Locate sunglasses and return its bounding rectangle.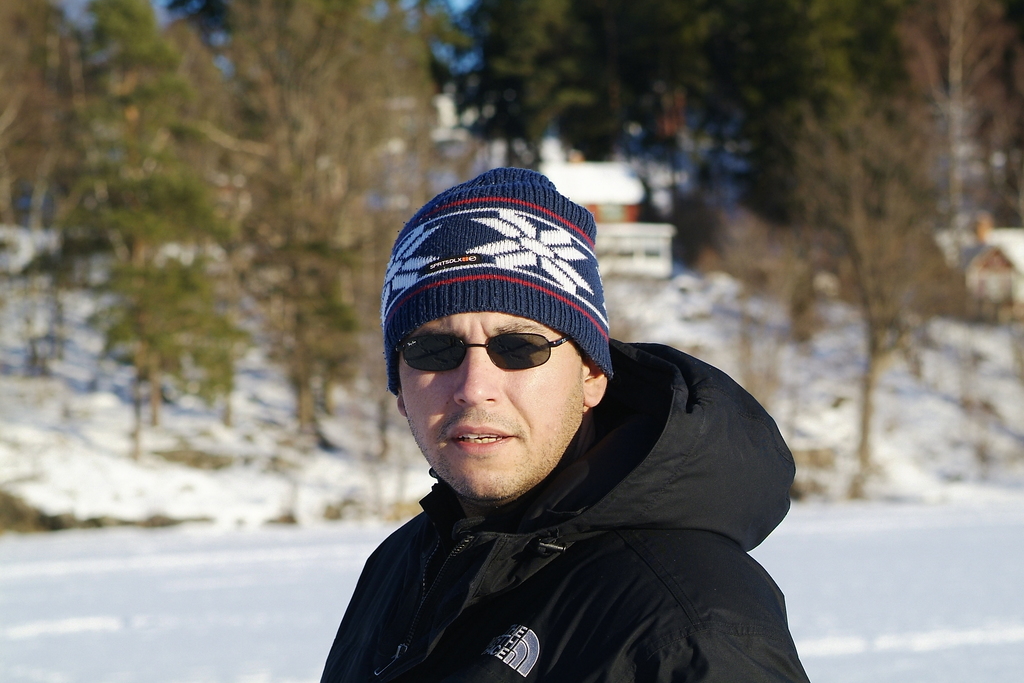
bbox(395, 331, 565, 372).
